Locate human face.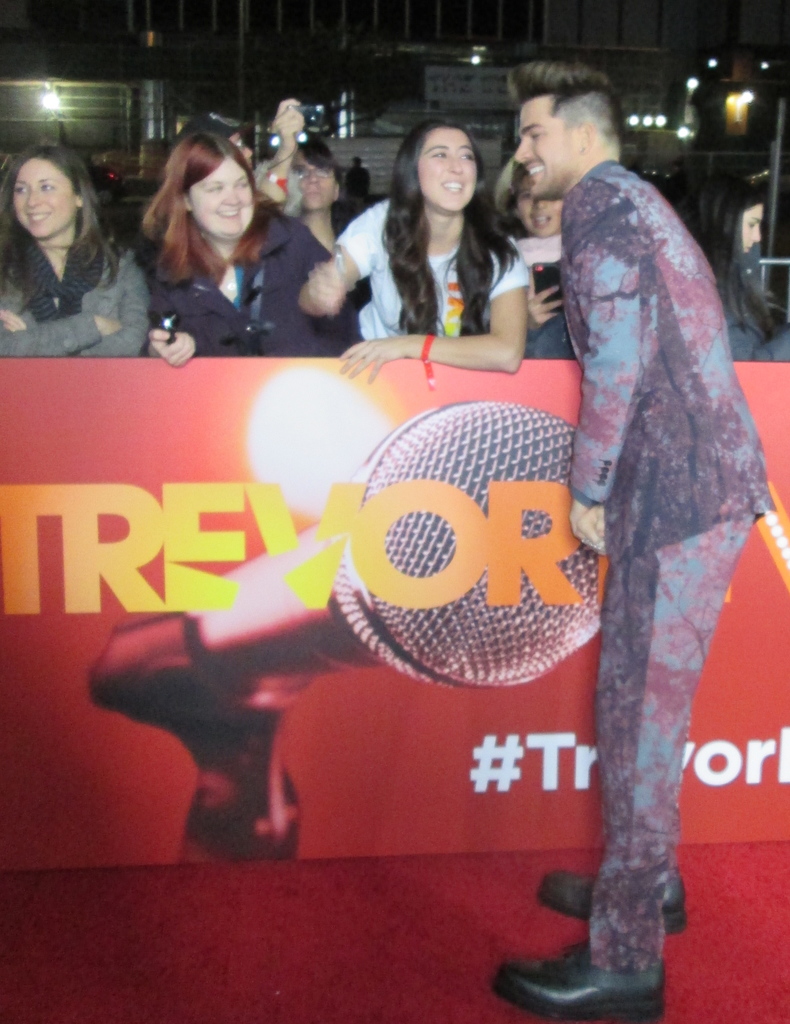
Bounding box: [418,131,479,216].
